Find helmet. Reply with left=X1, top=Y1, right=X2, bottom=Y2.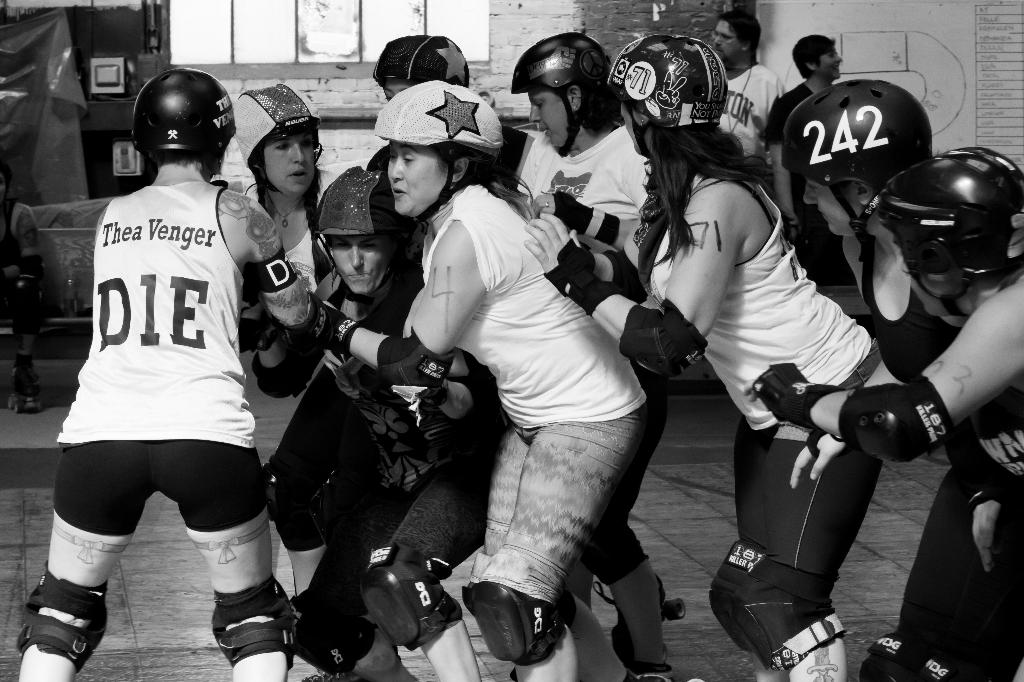
left=370, top=35, right=467, bottom=86.
